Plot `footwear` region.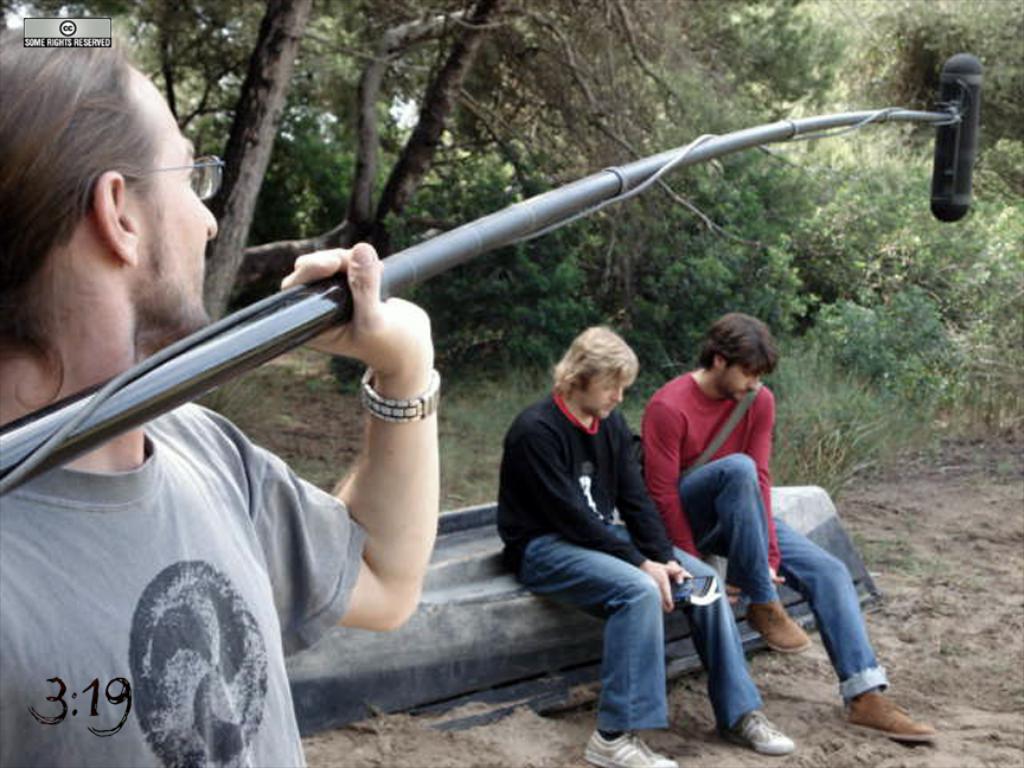
Plotted at {"x1": 745, "y1": 595, "x2": 809, "y2": 658}.
